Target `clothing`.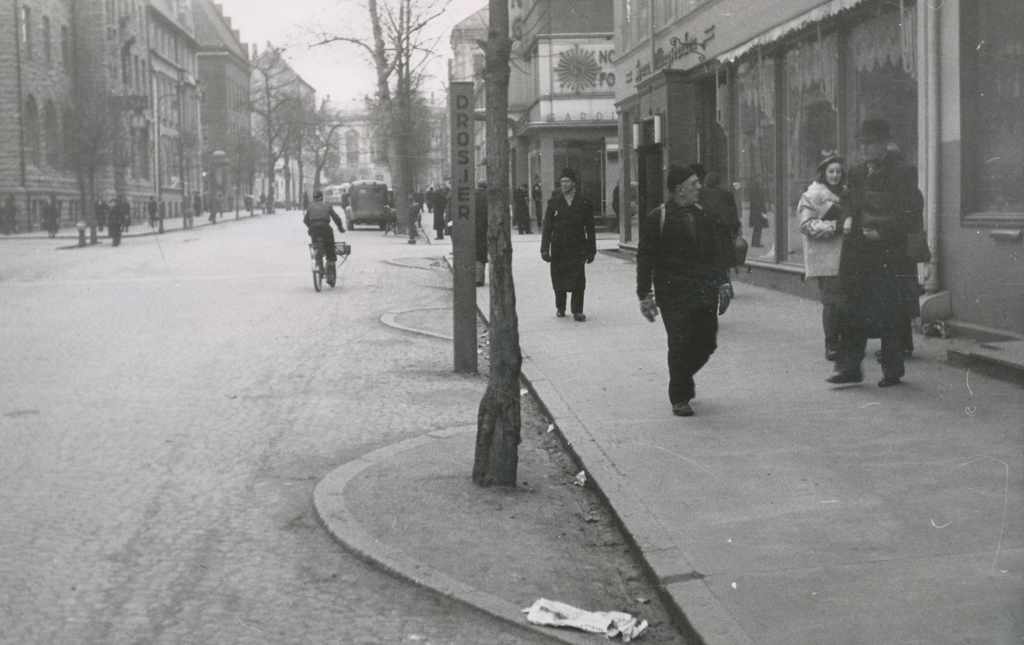
Target region: 653:151:753:394.
